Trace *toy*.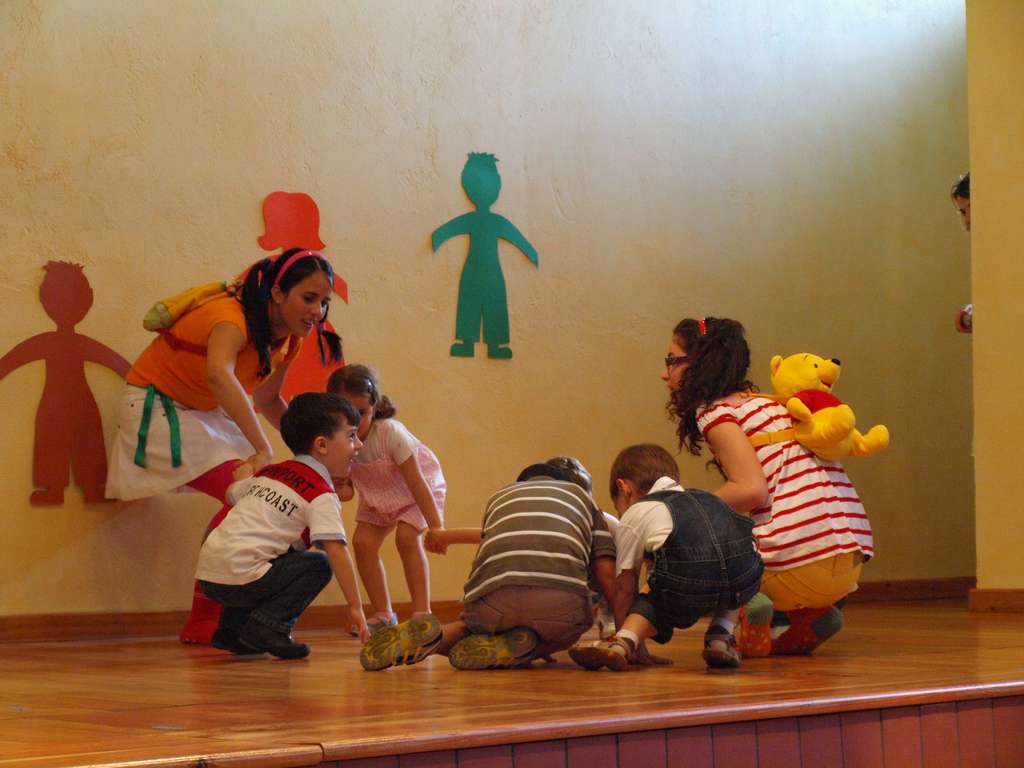
Traced to 10, 243, 125, 545.
